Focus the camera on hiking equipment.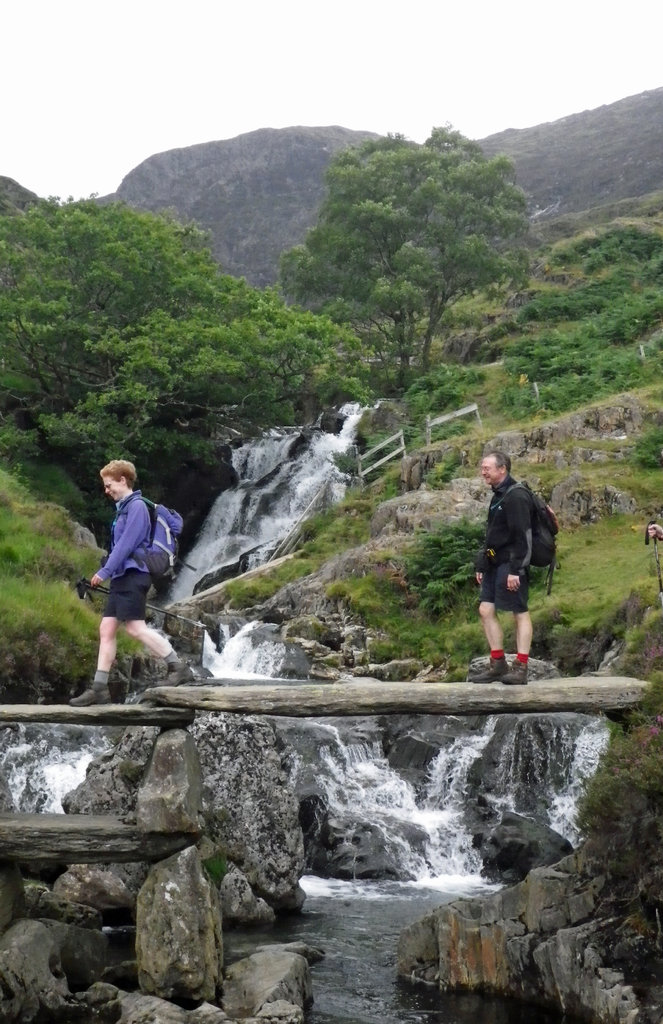
Focus region: 108, 488, 196, 575.
